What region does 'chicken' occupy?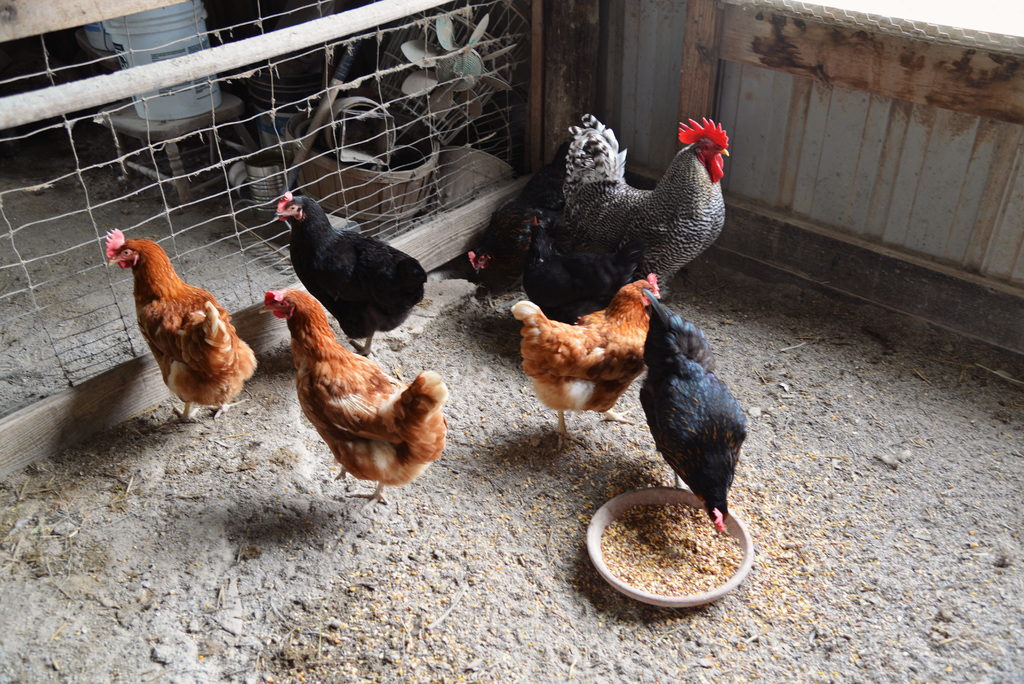
bbox=(497, 257, 673, 450).
